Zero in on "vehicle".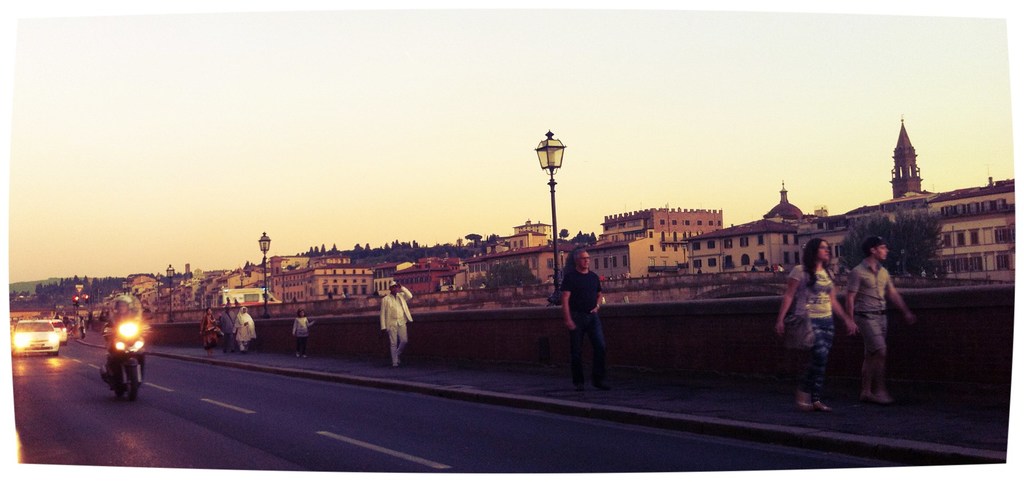
Zeroed in: l=52, t=314, r=72, b=344.
